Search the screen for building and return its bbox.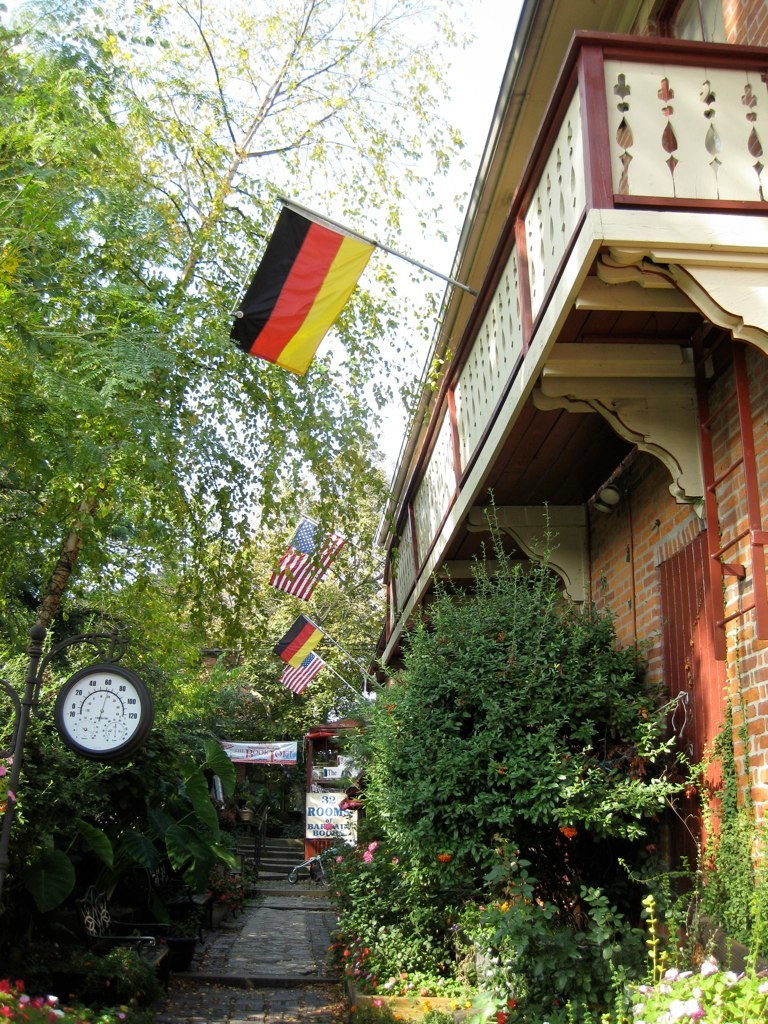
Found: {"left": 302, "top": 706, "right": 382, "bottom": 873}.
